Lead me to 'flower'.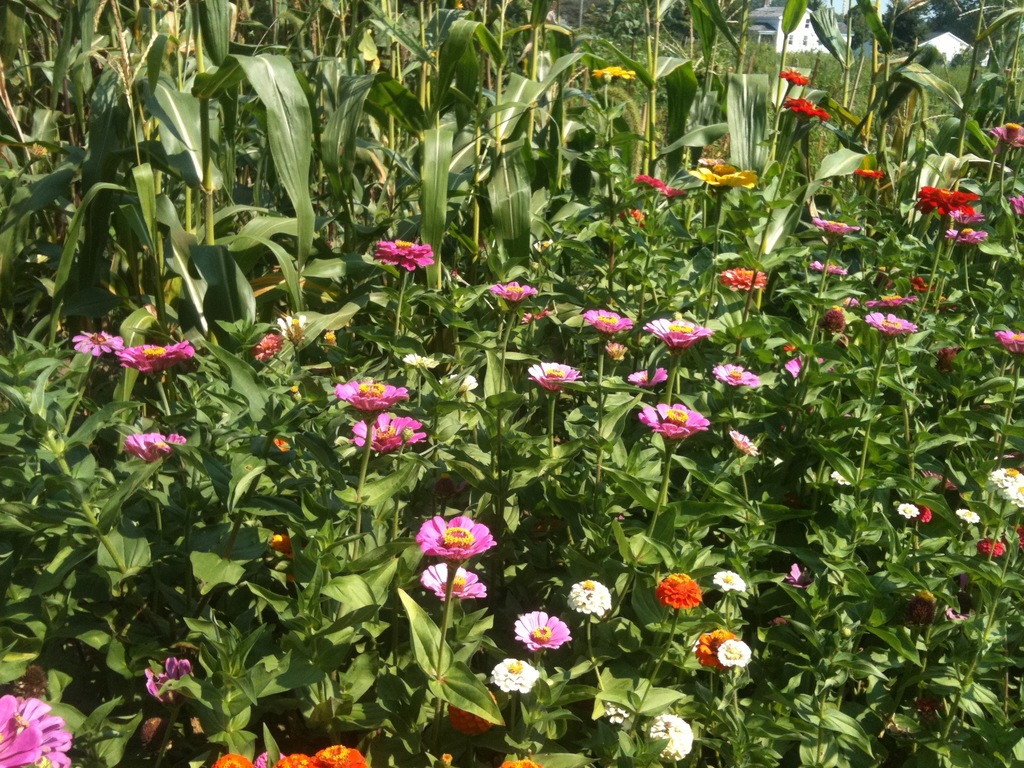
Lead to [985, 463, 1022, 490].
